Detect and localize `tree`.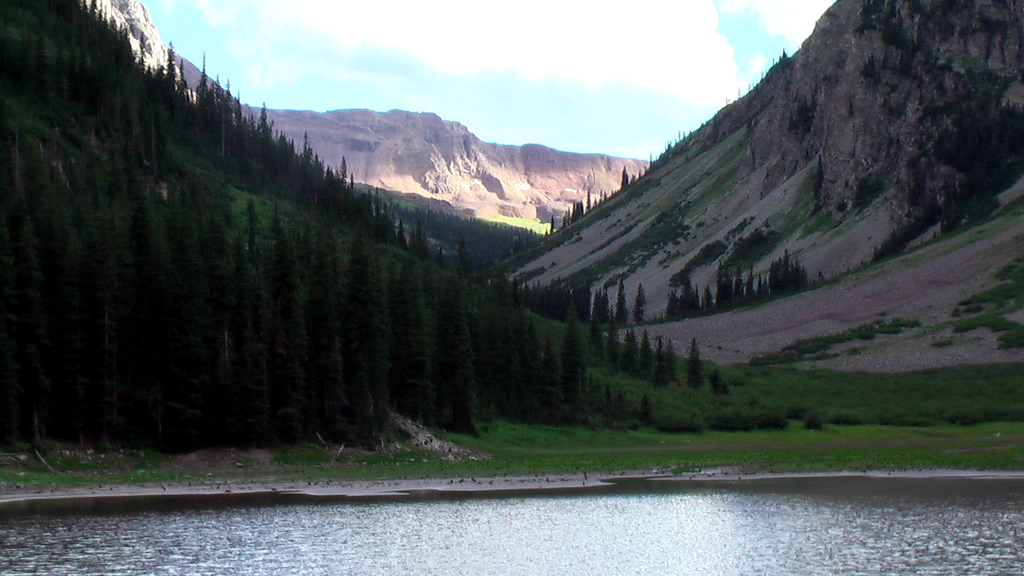
Localized at select_region(77, 204, 113, 375).
